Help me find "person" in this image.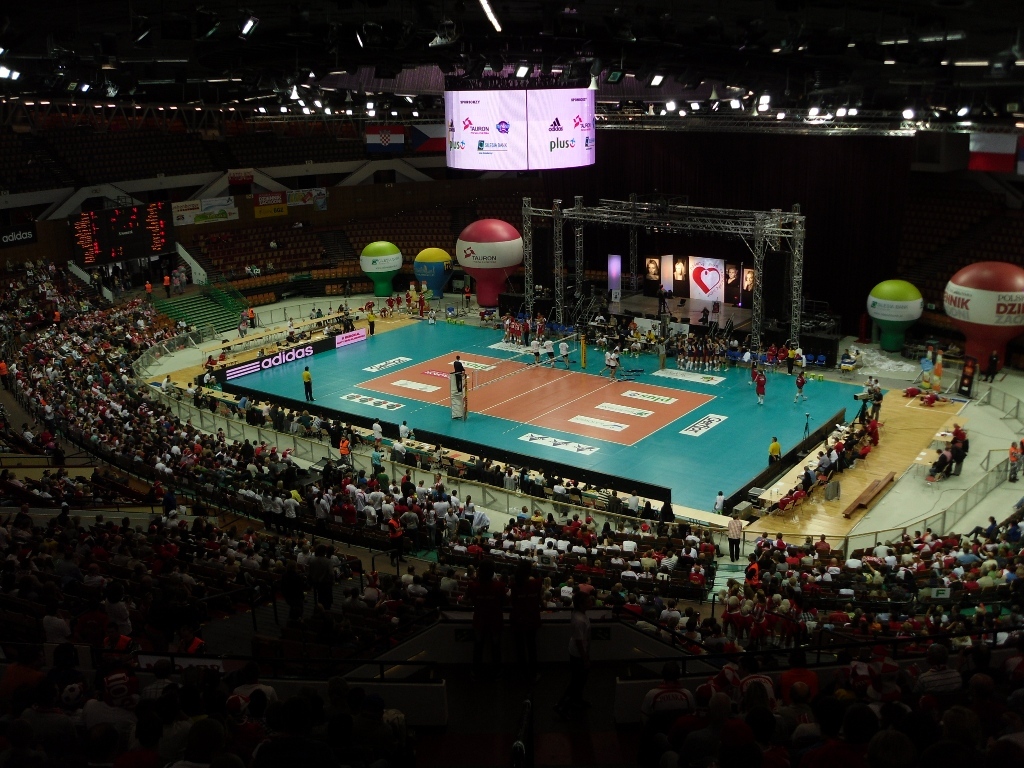
Found it: 402,422,412,439.
